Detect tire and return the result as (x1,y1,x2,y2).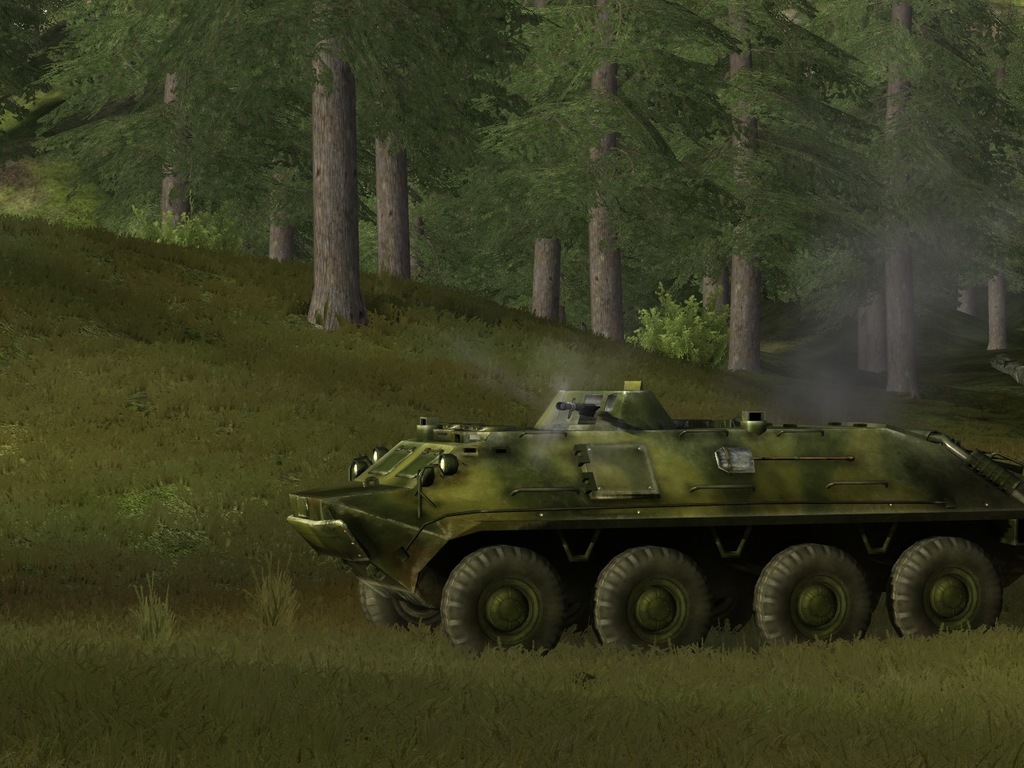
(592,546,710,650).
